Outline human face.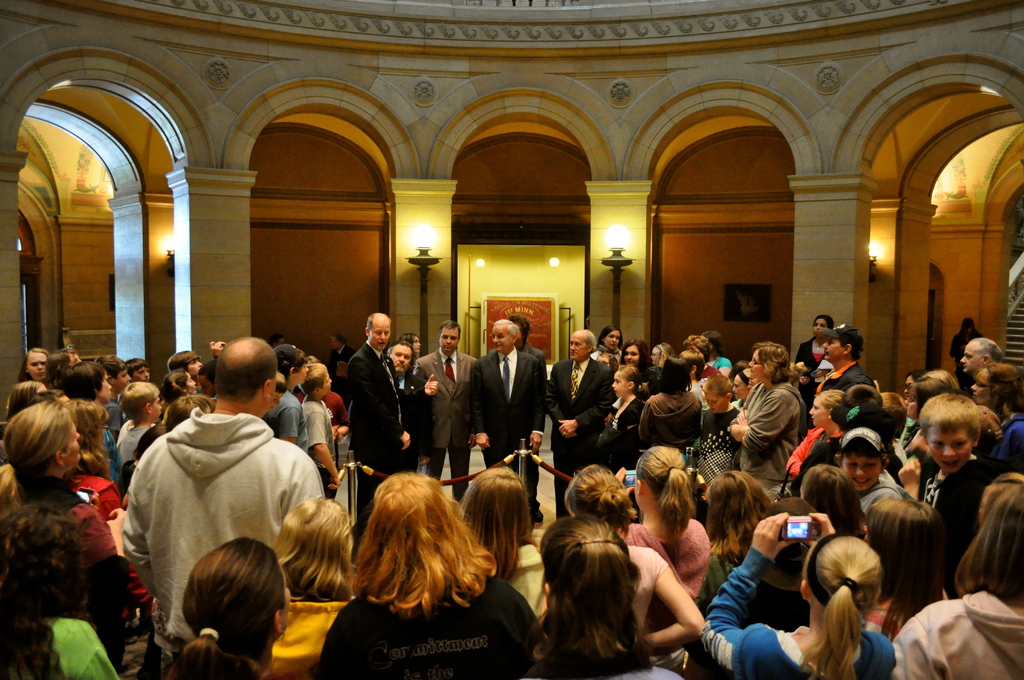
Outline: x1=28, y1=352, x2=50, y2=380.
